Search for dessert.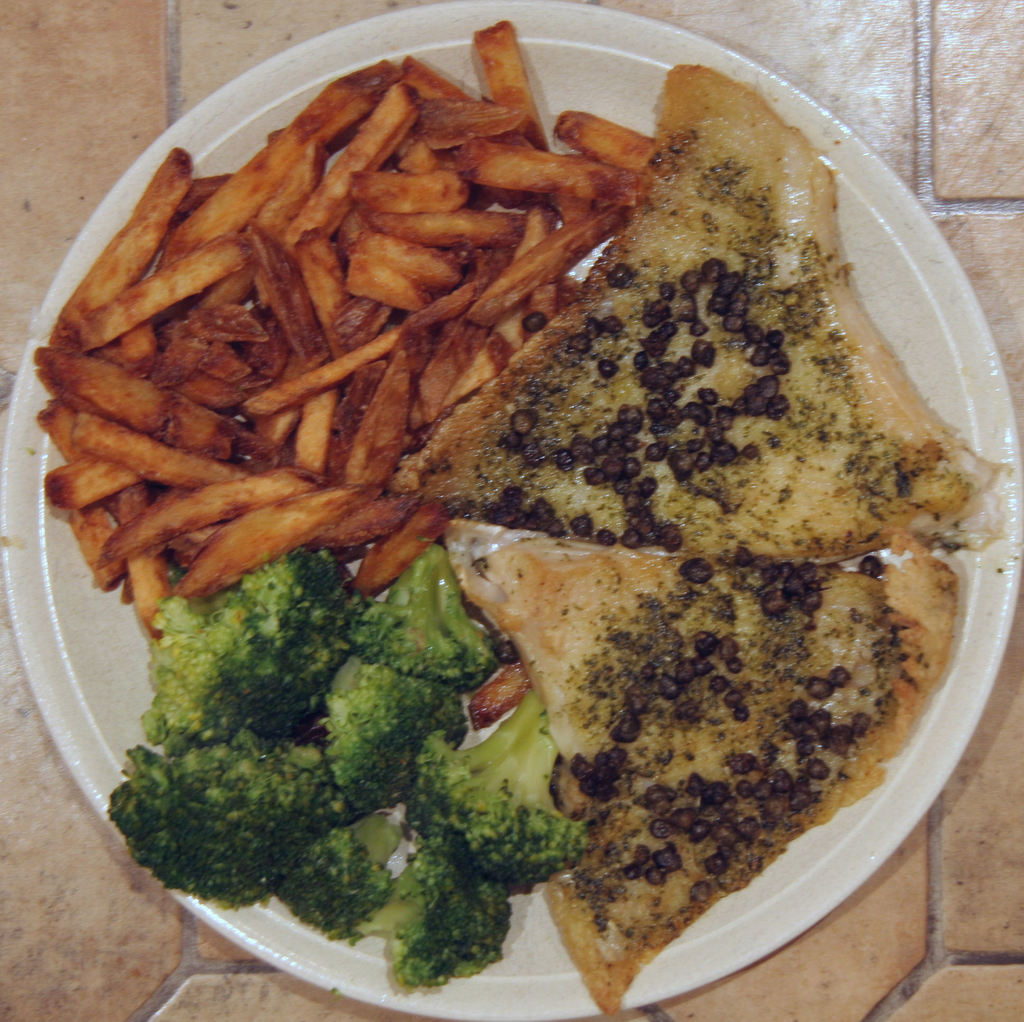
Found at l=438, t=90, r=498, b=157.
